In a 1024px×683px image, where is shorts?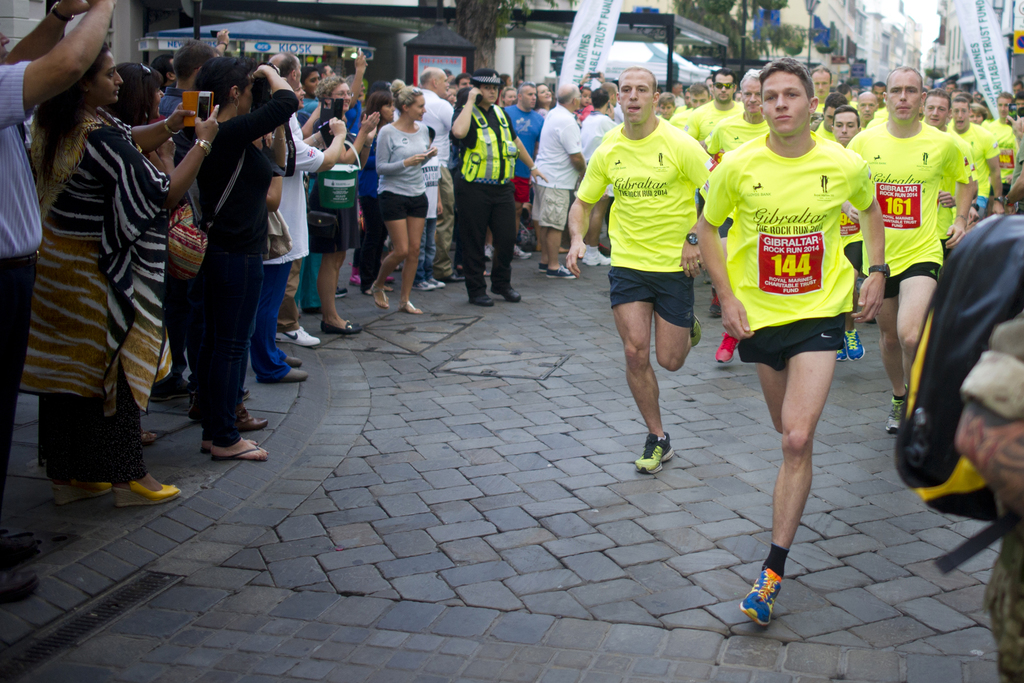
[938,238,950,265].
